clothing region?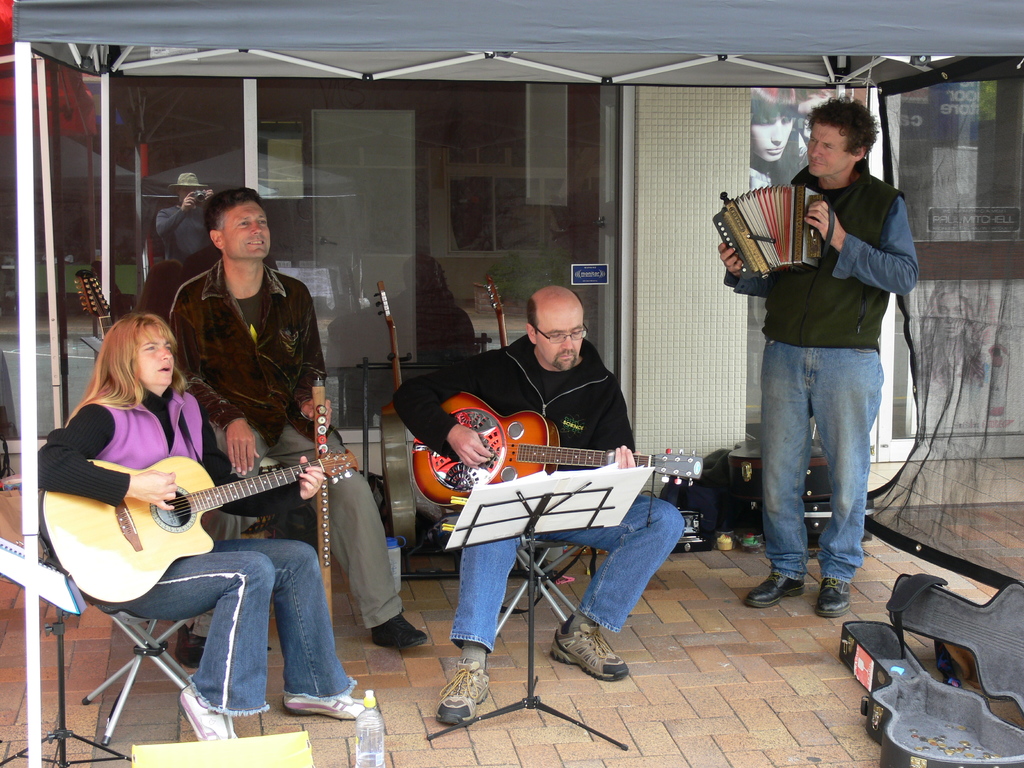
crop(154, 259, 401, 628)
